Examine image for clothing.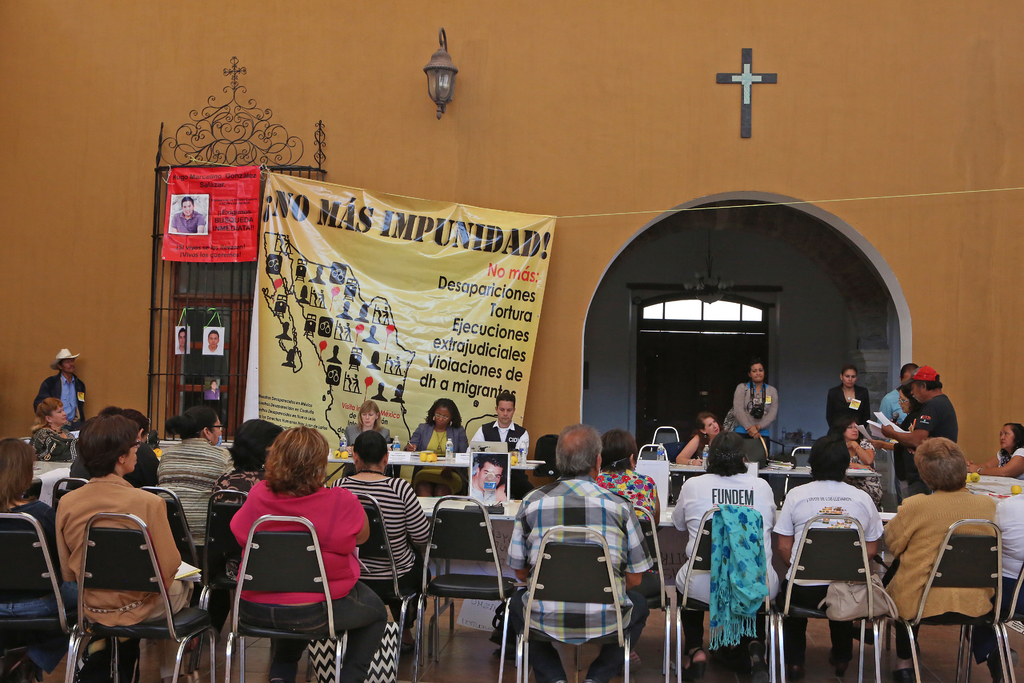
Examination result: [x1=468, y1=422, x2=528, y2=468].
